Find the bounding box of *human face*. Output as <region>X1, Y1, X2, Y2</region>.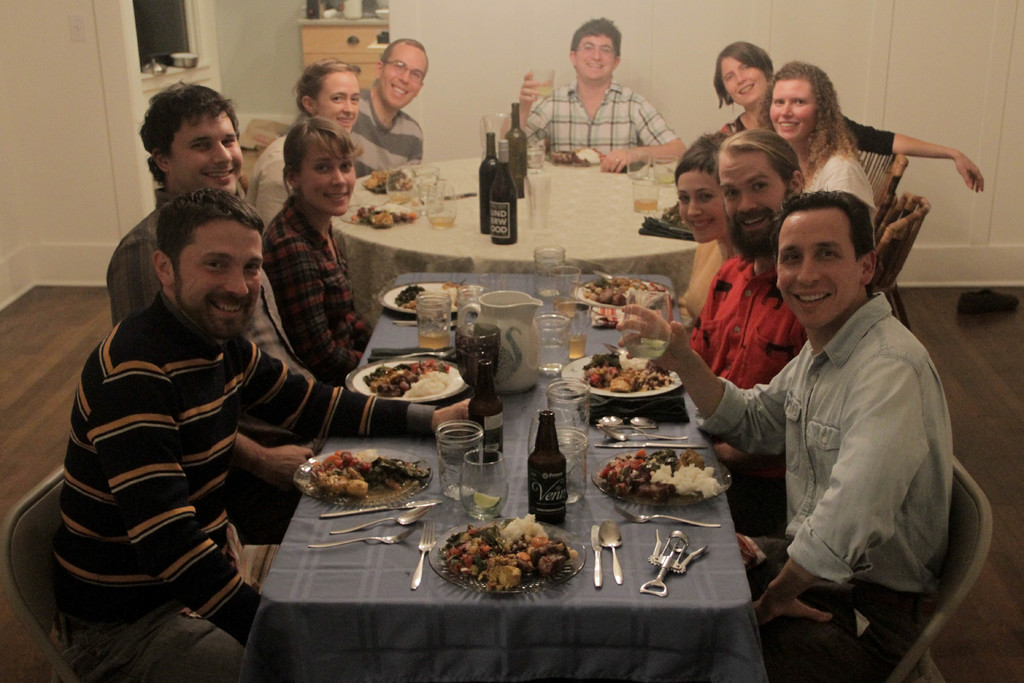
<region>719, 57, 769, 106</region>.
